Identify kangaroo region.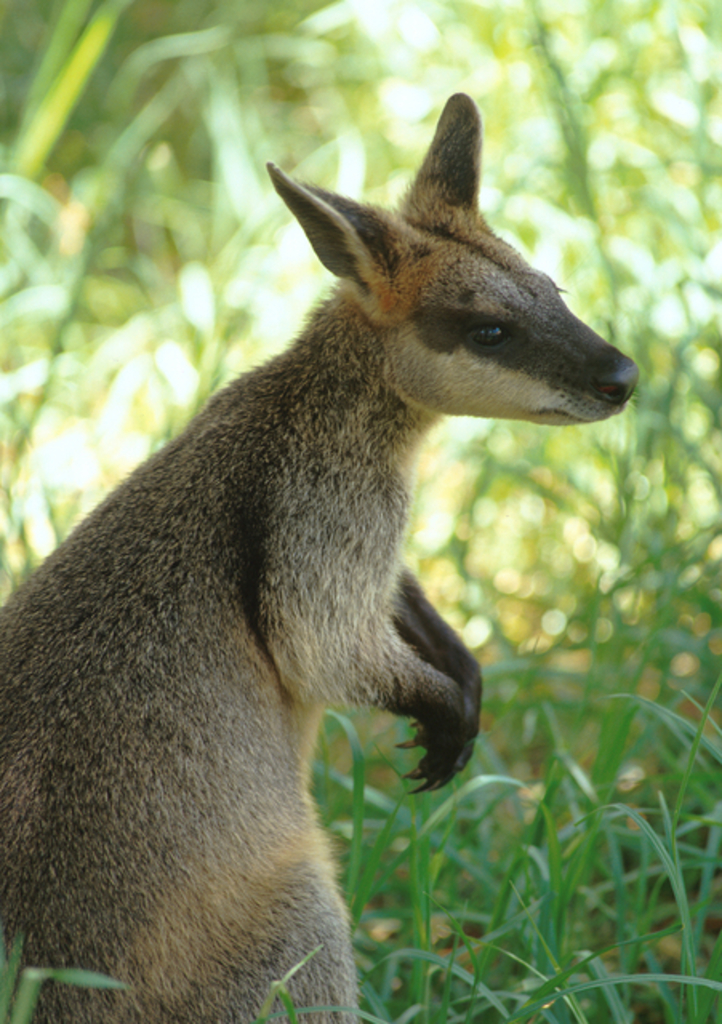
Region: {"x1": 0, "y1": 96, "x2": 642, "y2": 1022}.
